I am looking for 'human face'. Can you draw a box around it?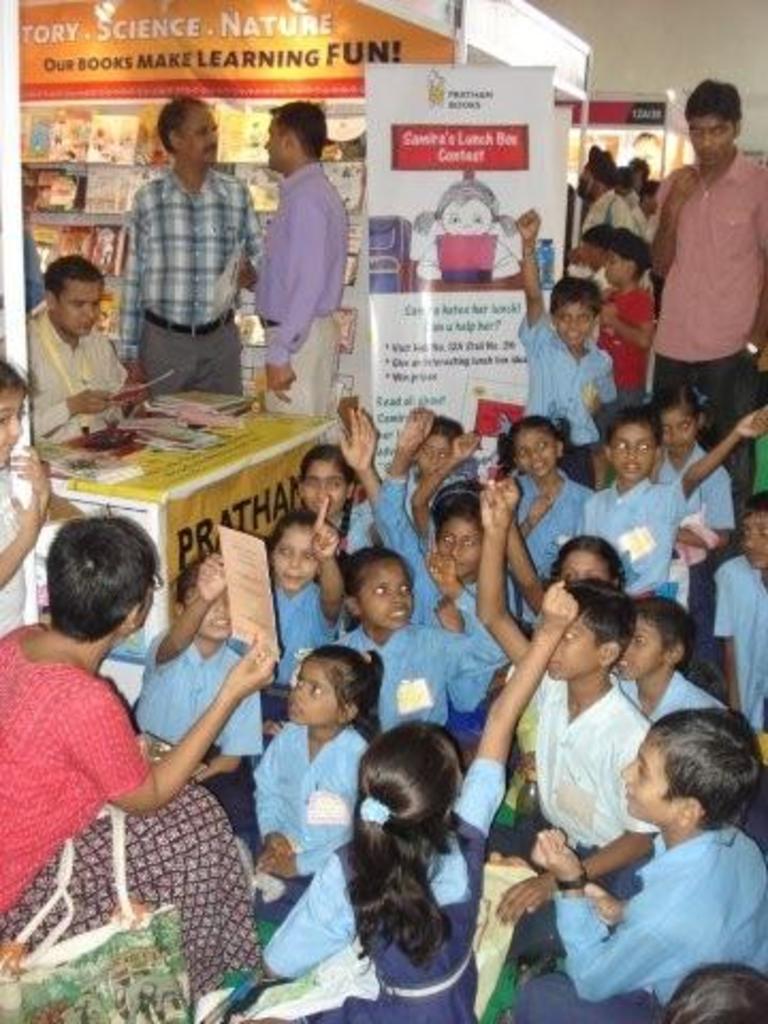
Sure, the bounding box is [286, 666, 337, 725].
